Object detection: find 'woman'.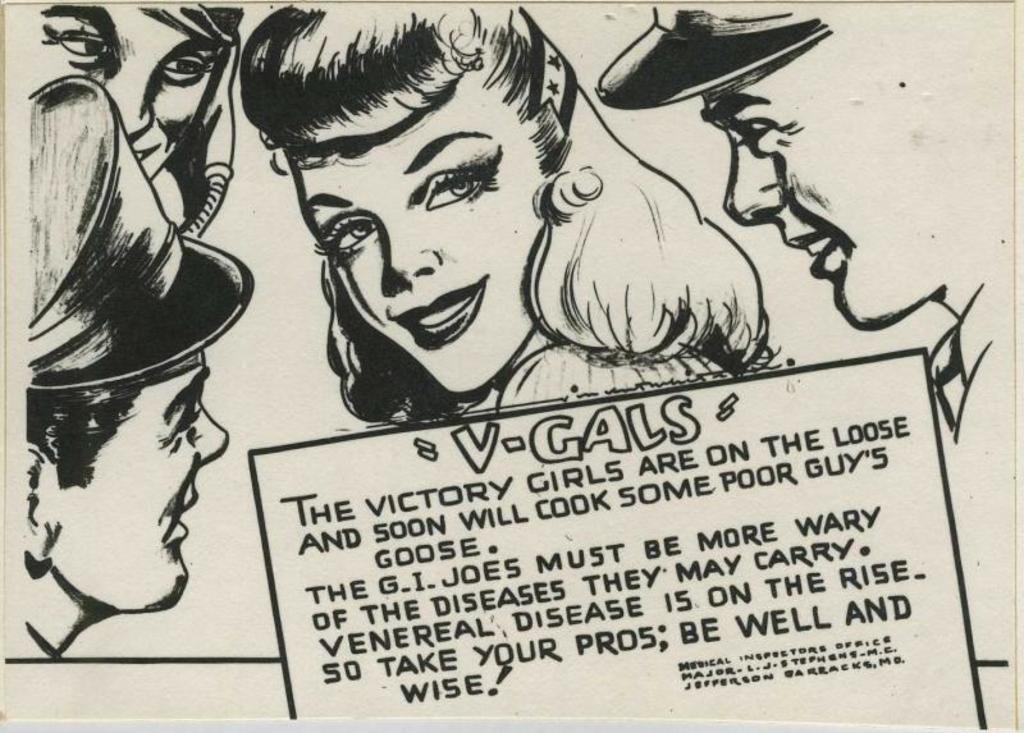
box=[239, 0, 780, 397].
